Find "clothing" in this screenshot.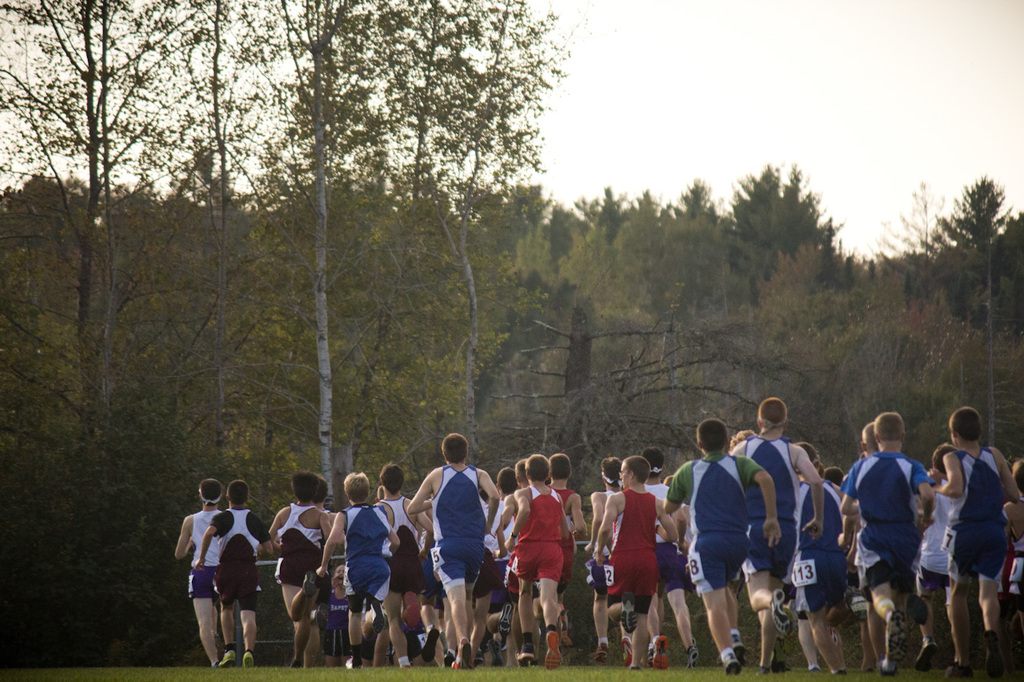
The bounding box for "clothing" is BBox(192, 509, 218, 598).
